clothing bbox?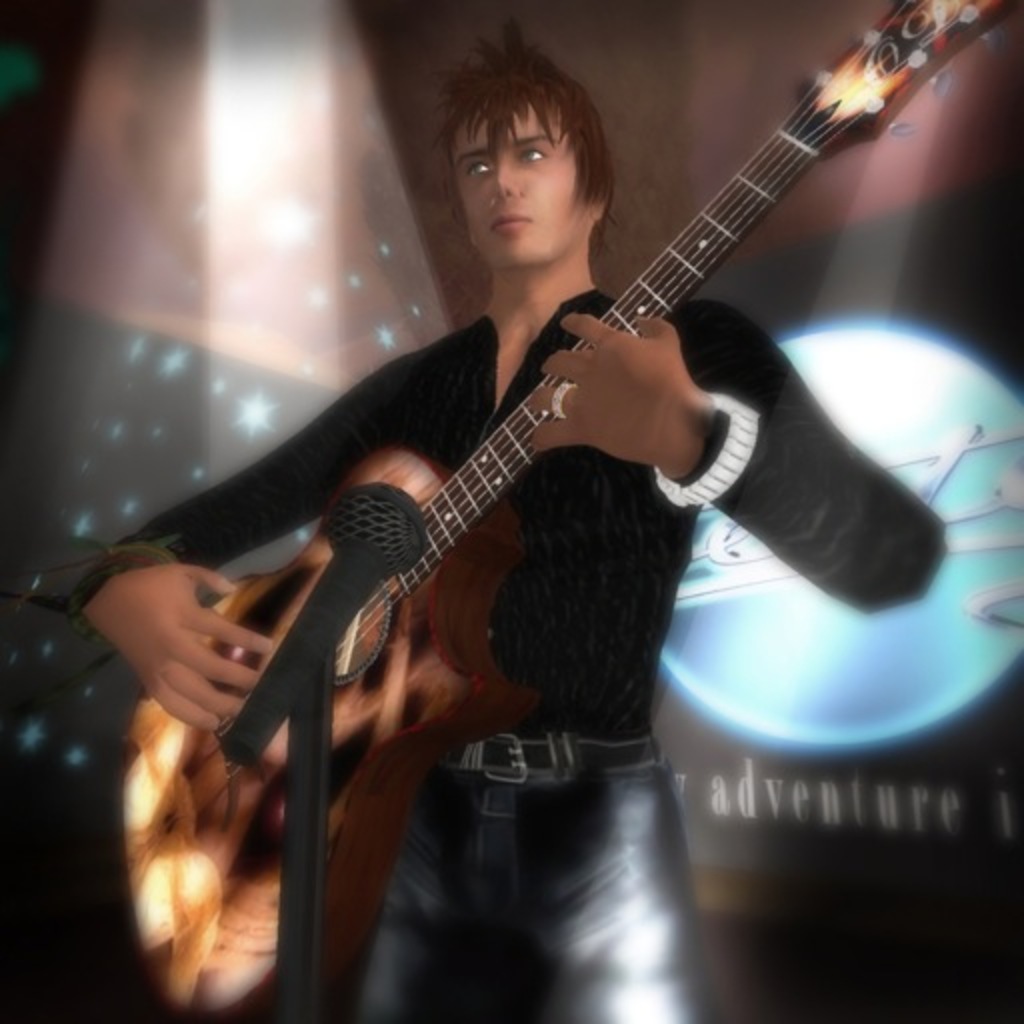
[left=74, top=284, right=942, bottom=1022]
